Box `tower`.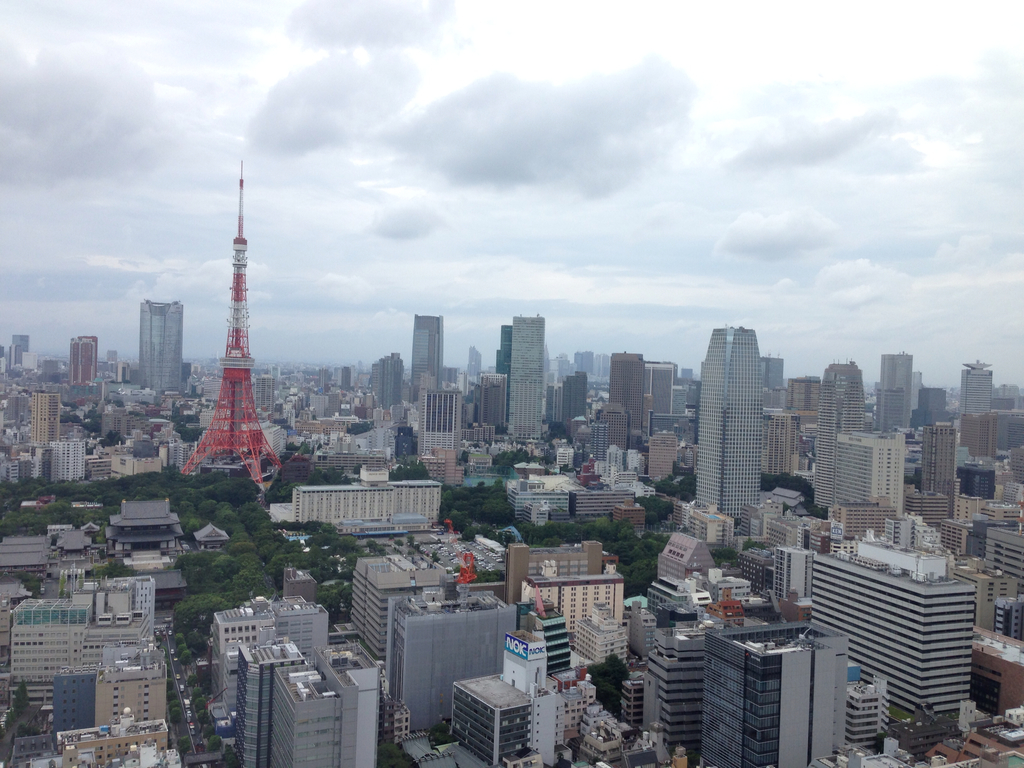
502, 318, 546, 449.
